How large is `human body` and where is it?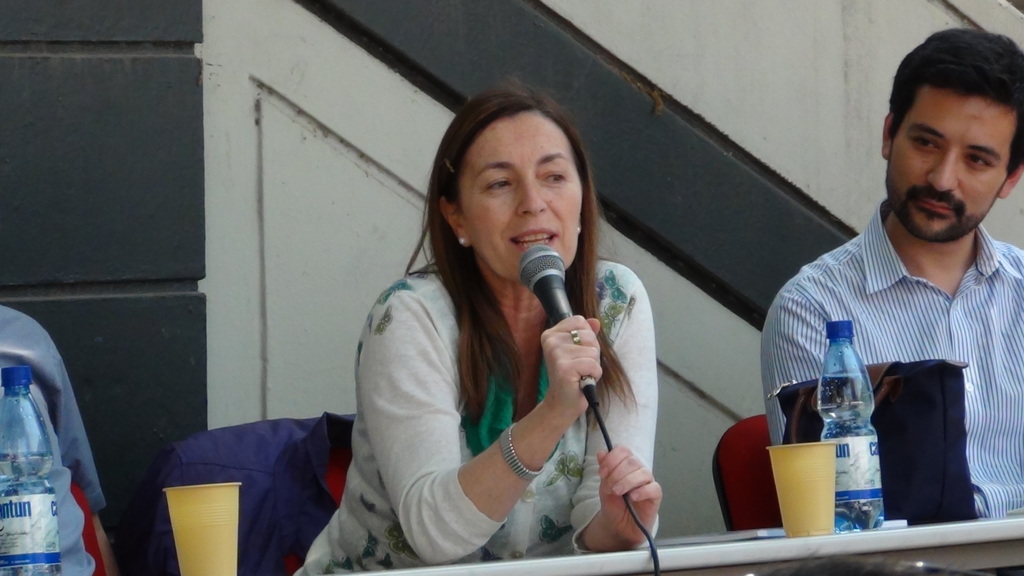
Bounding box: rect(764, 196, 1023, 522).
